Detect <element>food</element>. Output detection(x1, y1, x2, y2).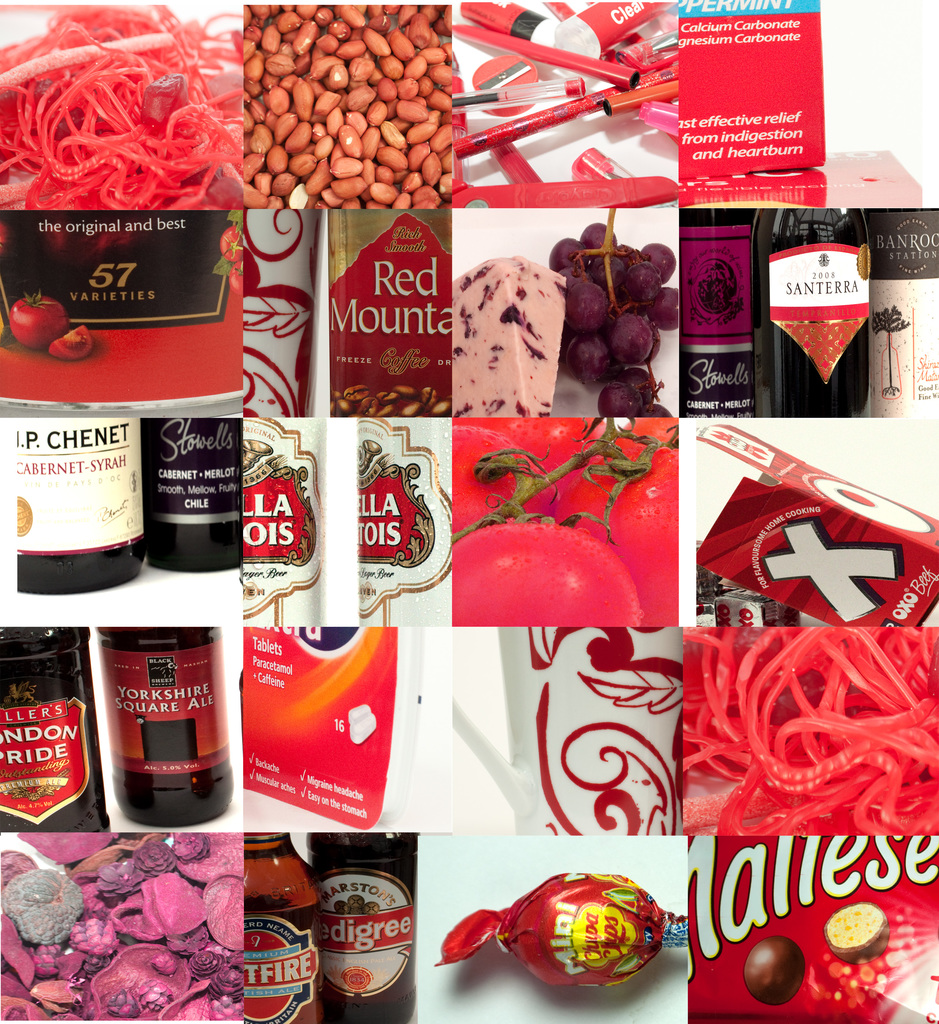
detection(742, 936, 809, 1008).
